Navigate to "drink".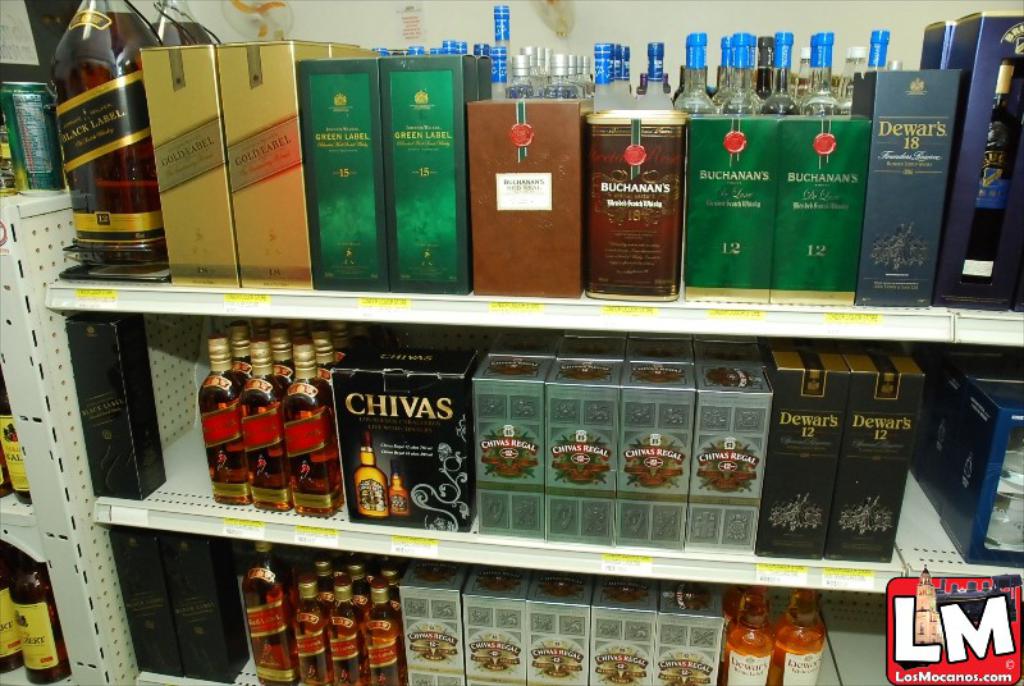
Navigation target: x1=0, y1=540, x2=22, y2=672.
